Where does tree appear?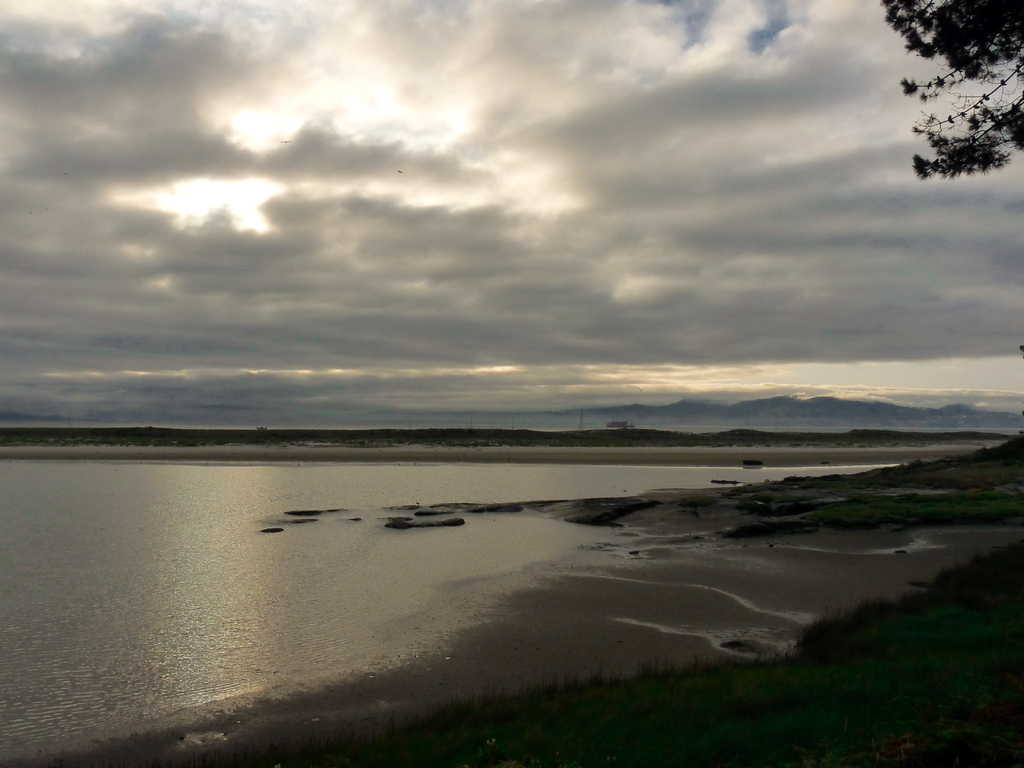
Appears at 880, 0, 1023, 184.
